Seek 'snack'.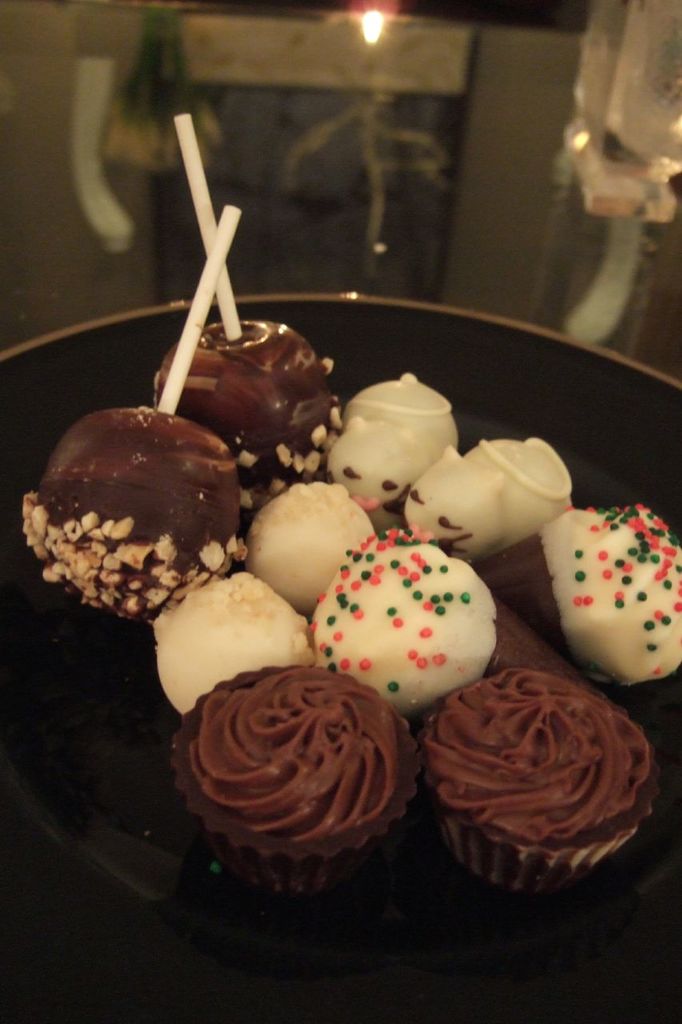
(left=415, top=678, right=657, bottom=890).
